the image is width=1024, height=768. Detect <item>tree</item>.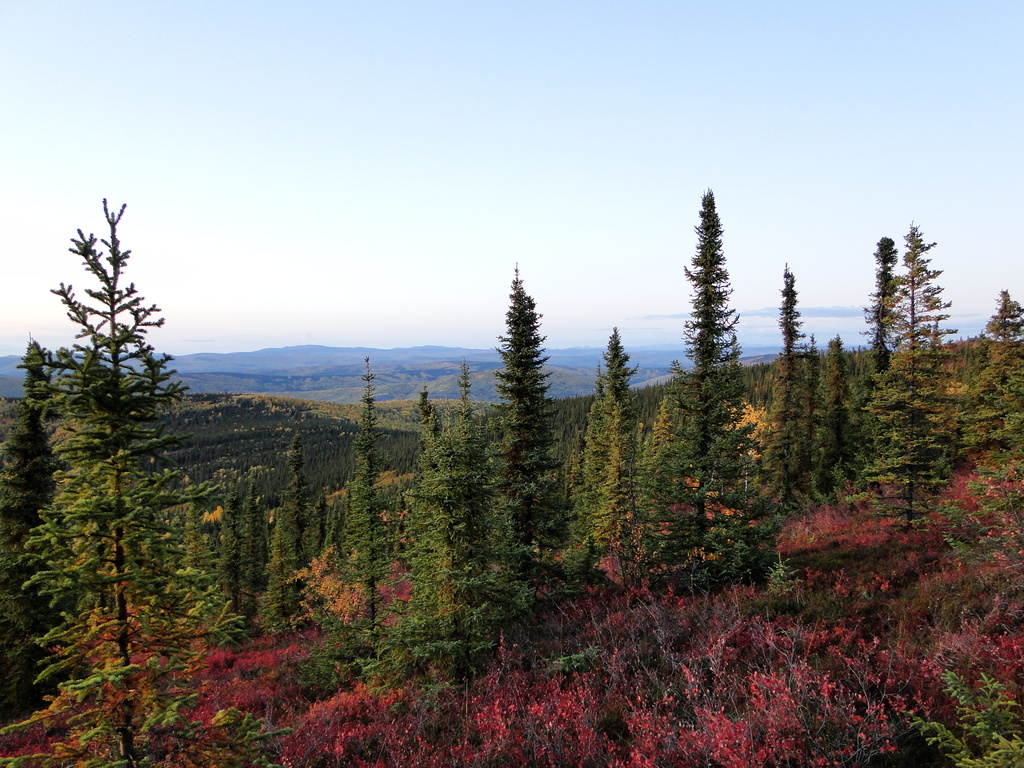
Detection: l=490, t=268, r=564, b=561.
